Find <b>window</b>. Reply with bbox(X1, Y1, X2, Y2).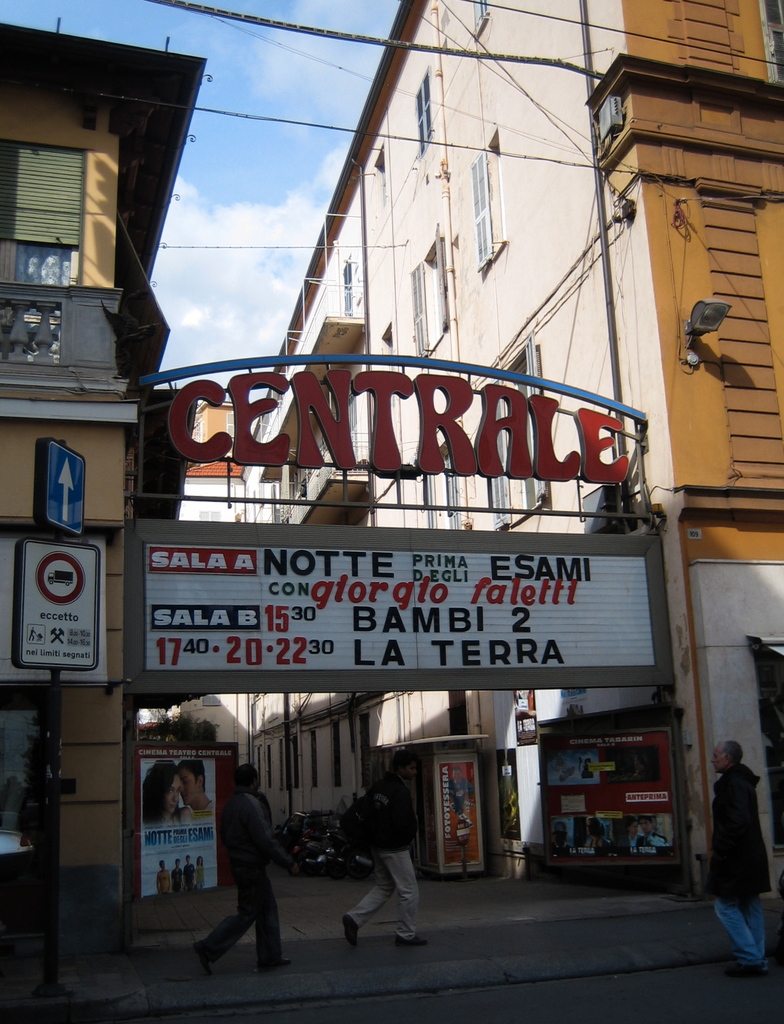
bbox(0, 138, 88, 323).
